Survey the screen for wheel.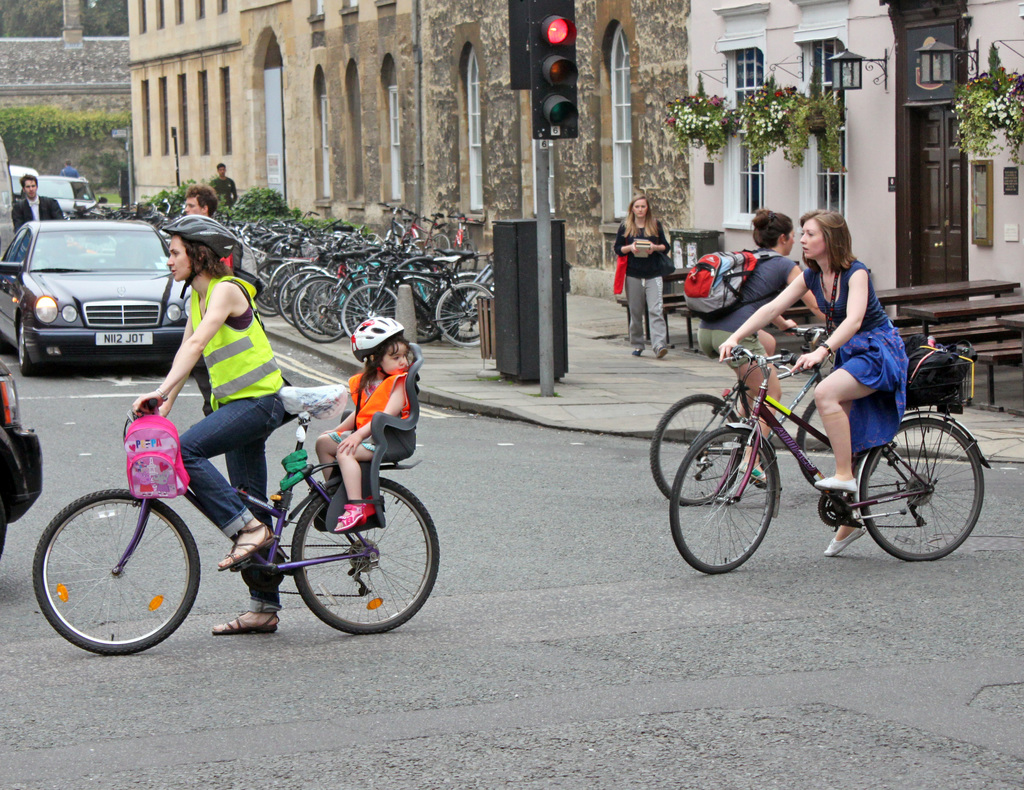
Survey found: crop(286, 474, 444, 635).
